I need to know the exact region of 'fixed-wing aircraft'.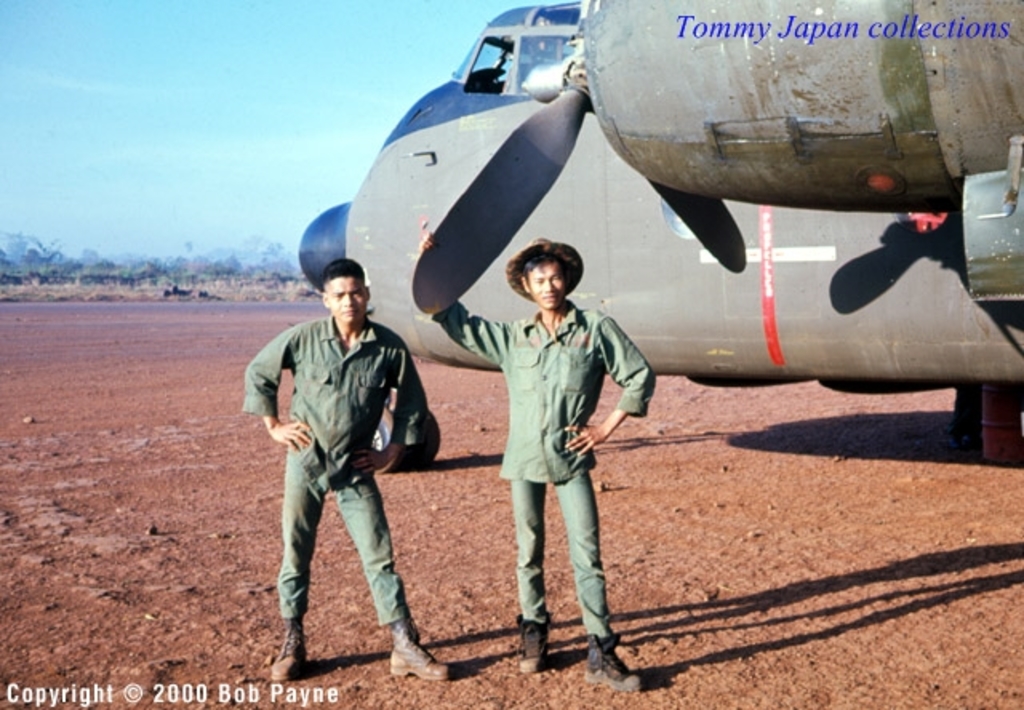
Region: (left=298, top=0, right=1022, bottom=464).
